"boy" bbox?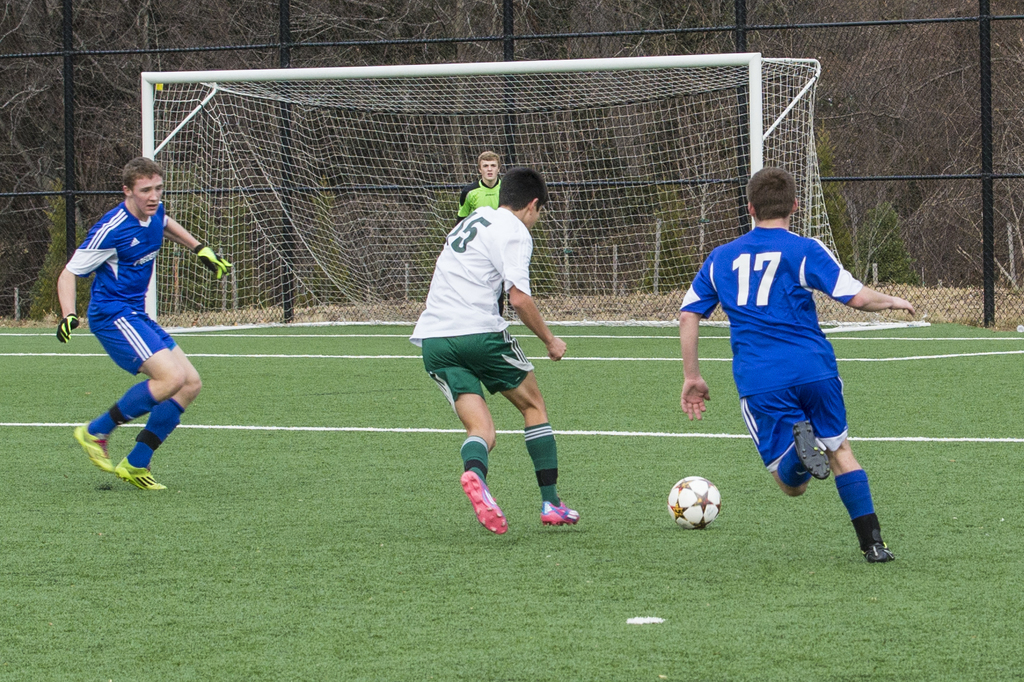
l=671, t=154, r=927, b=581
